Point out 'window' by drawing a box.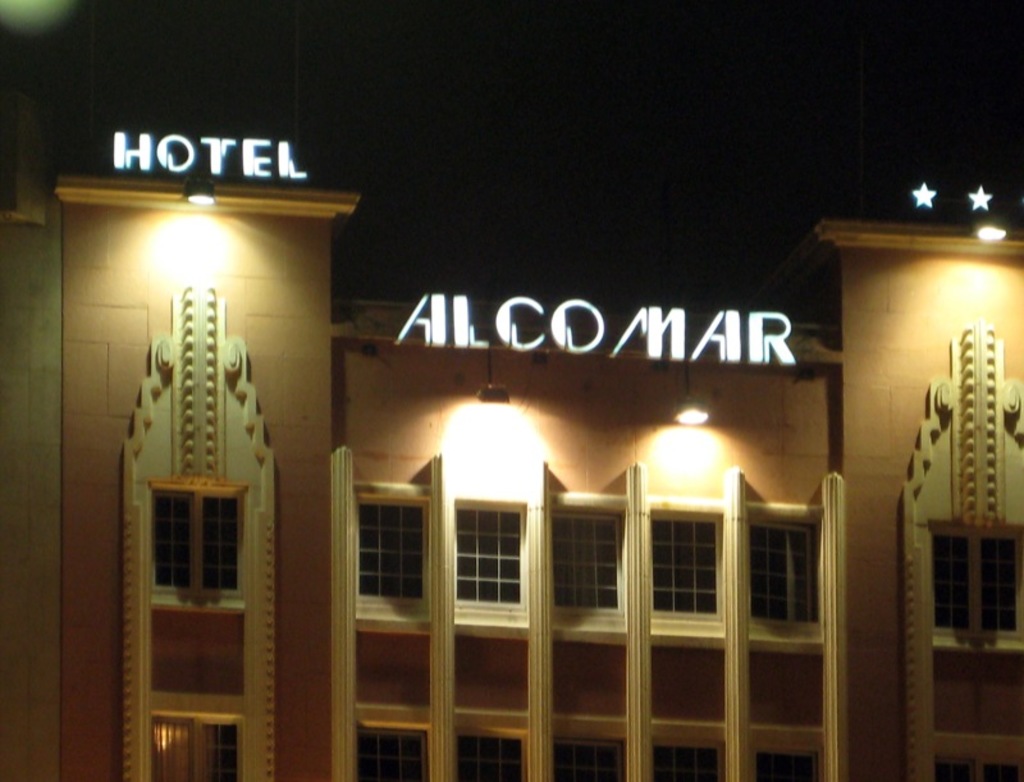
<box>756,747,824,781</box>.
